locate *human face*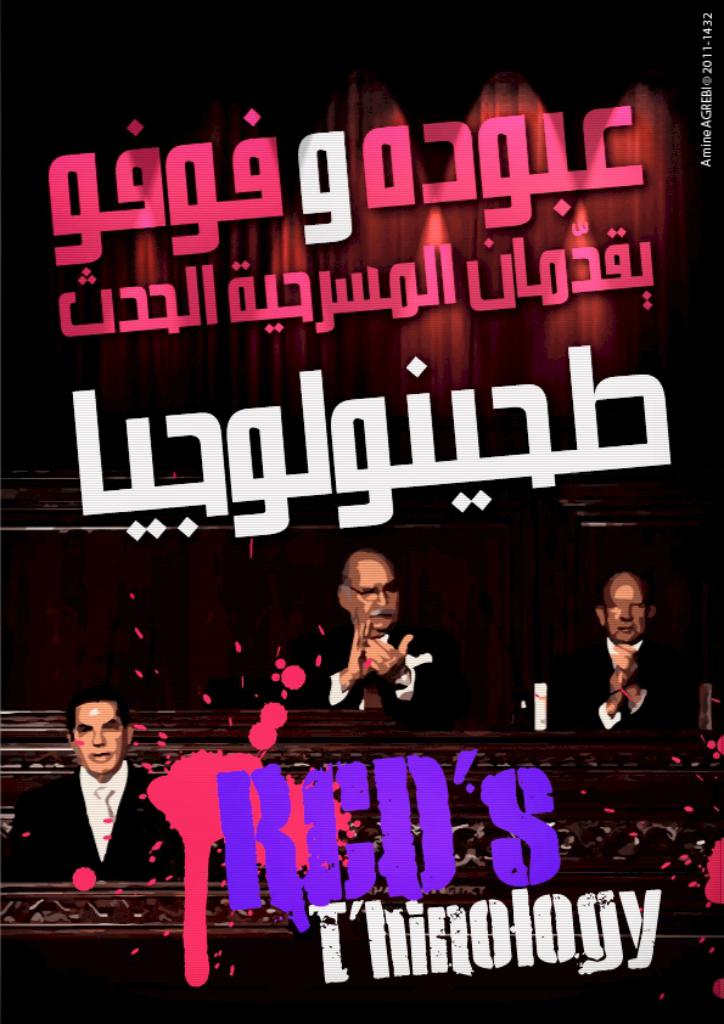
Rect(353, 558, 394, 630)
